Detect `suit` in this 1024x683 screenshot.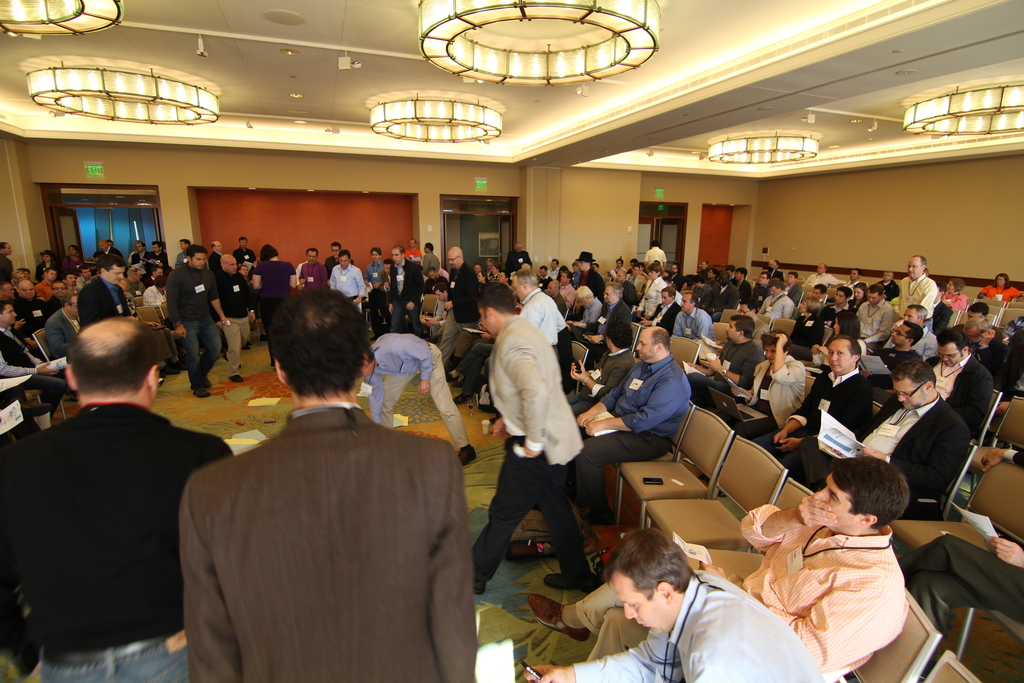
Detection: bbox=(420, 251, 442, 279).
